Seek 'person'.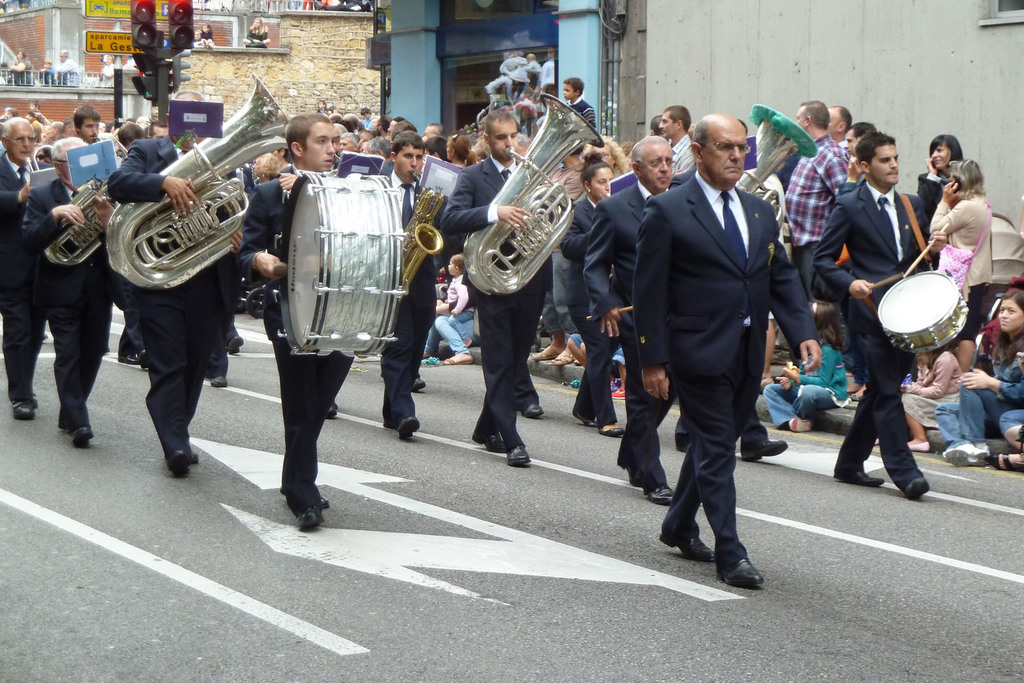
bbox=[435, 112, 547, 470].
